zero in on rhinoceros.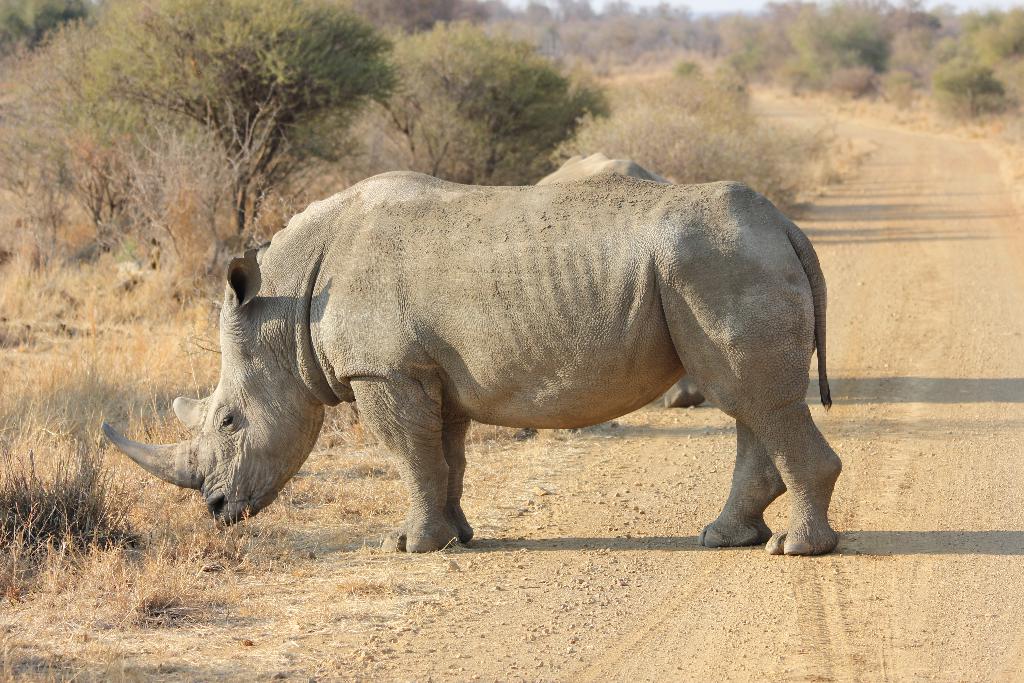
Zeroed in: <region>104, 165, 844, 557</region>.
